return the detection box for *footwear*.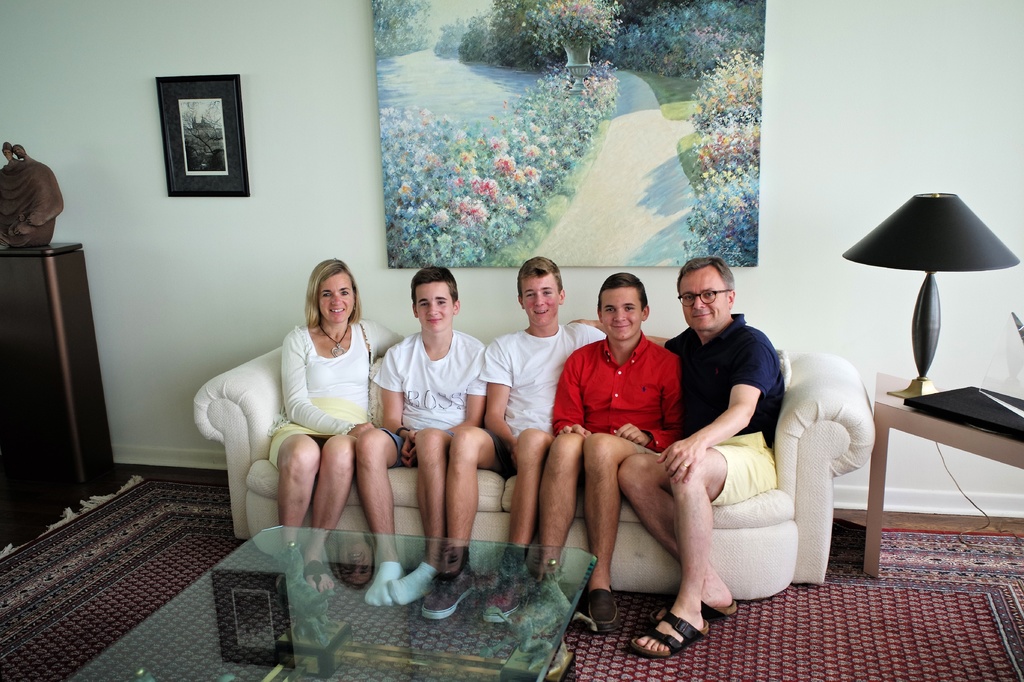
<box>483,568,521,624</box>.
